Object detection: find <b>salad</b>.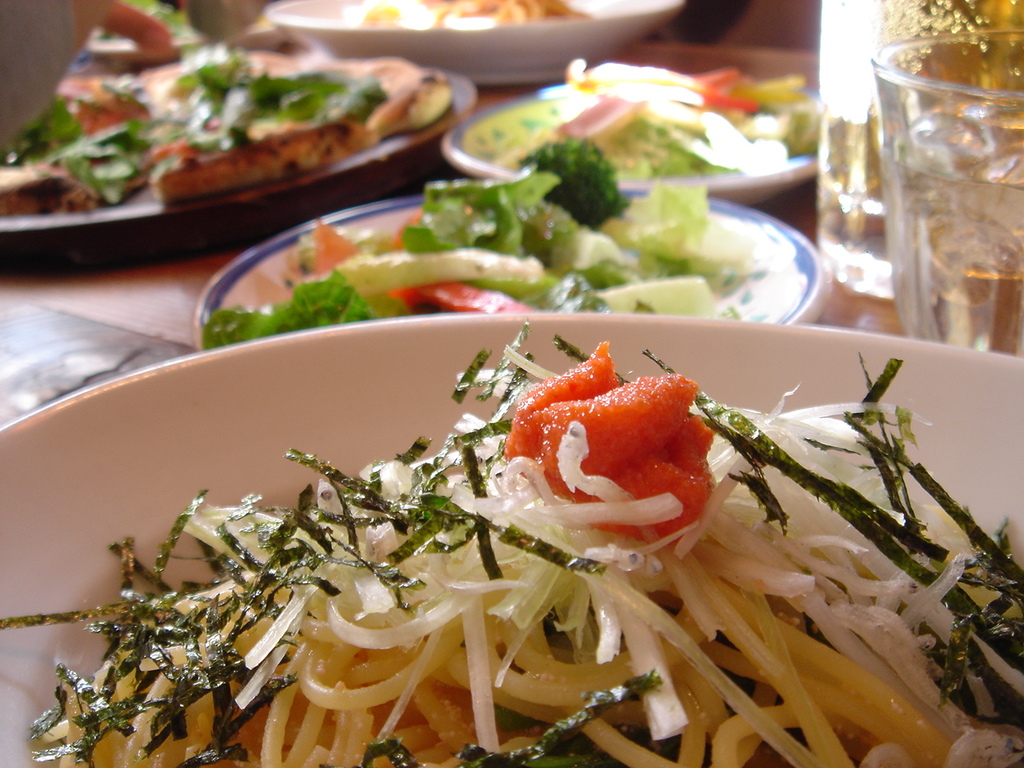
Rect(0, 322, 1023, 766).
